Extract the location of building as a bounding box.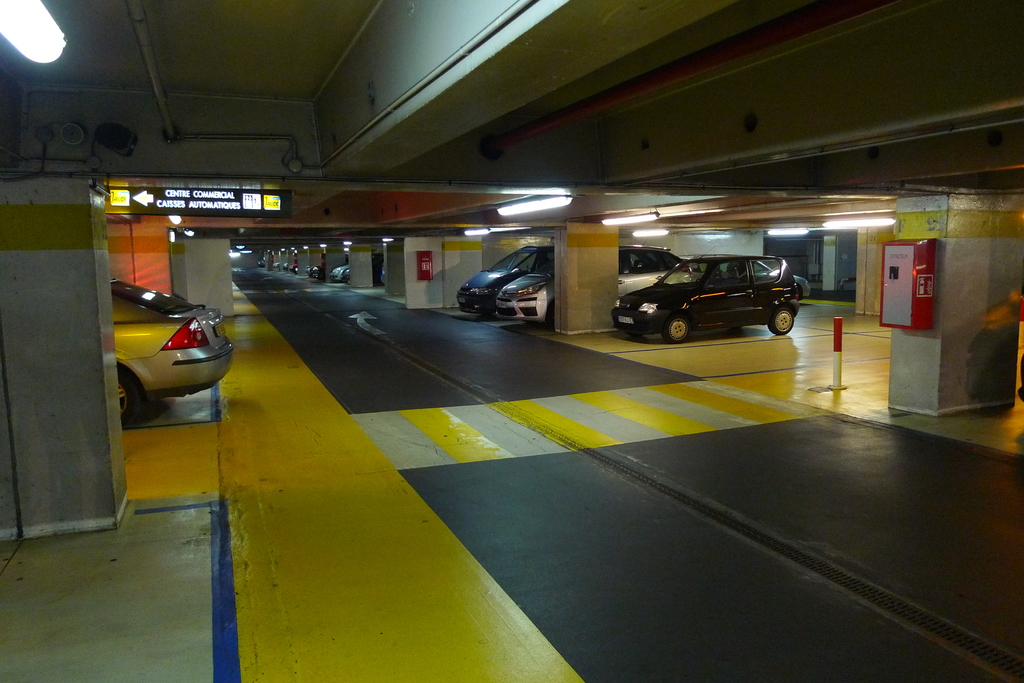
select_region(0, 0, 1023, 682).
